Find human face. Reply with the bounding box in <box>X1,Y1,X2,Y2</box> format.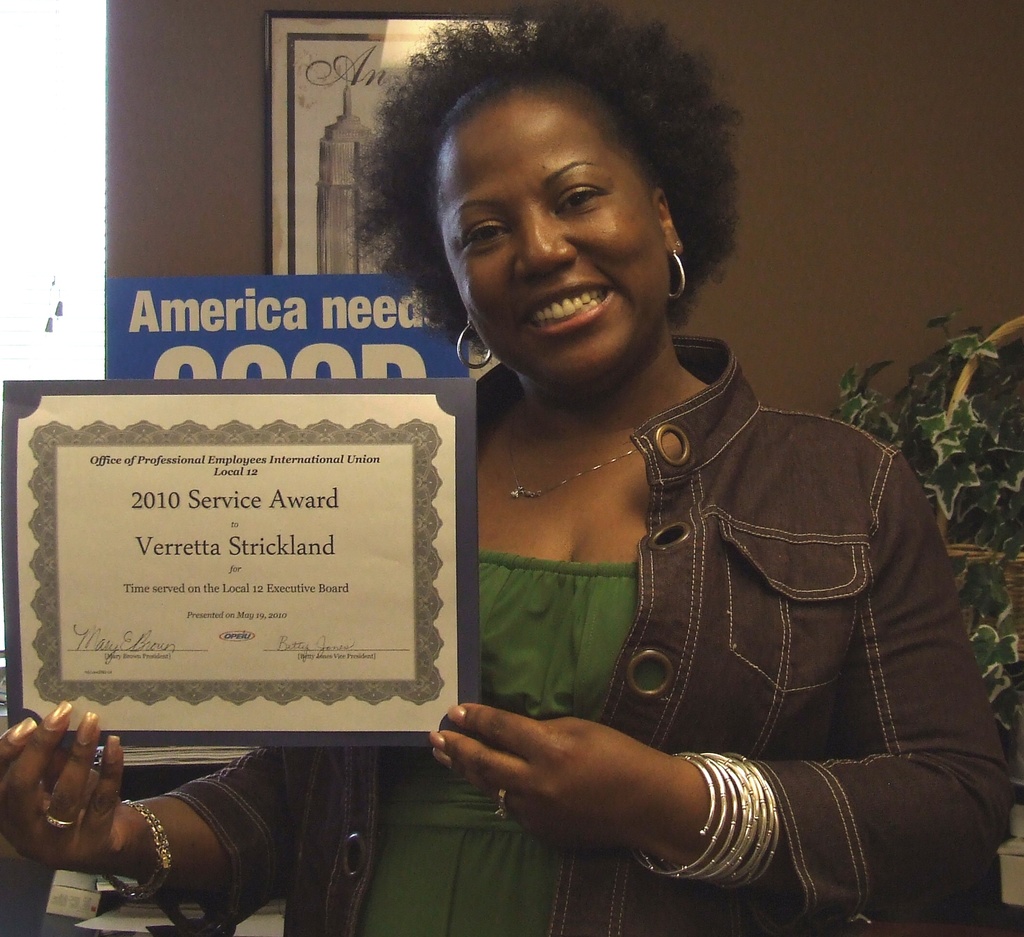
<box>431,88,656,376</box>.
